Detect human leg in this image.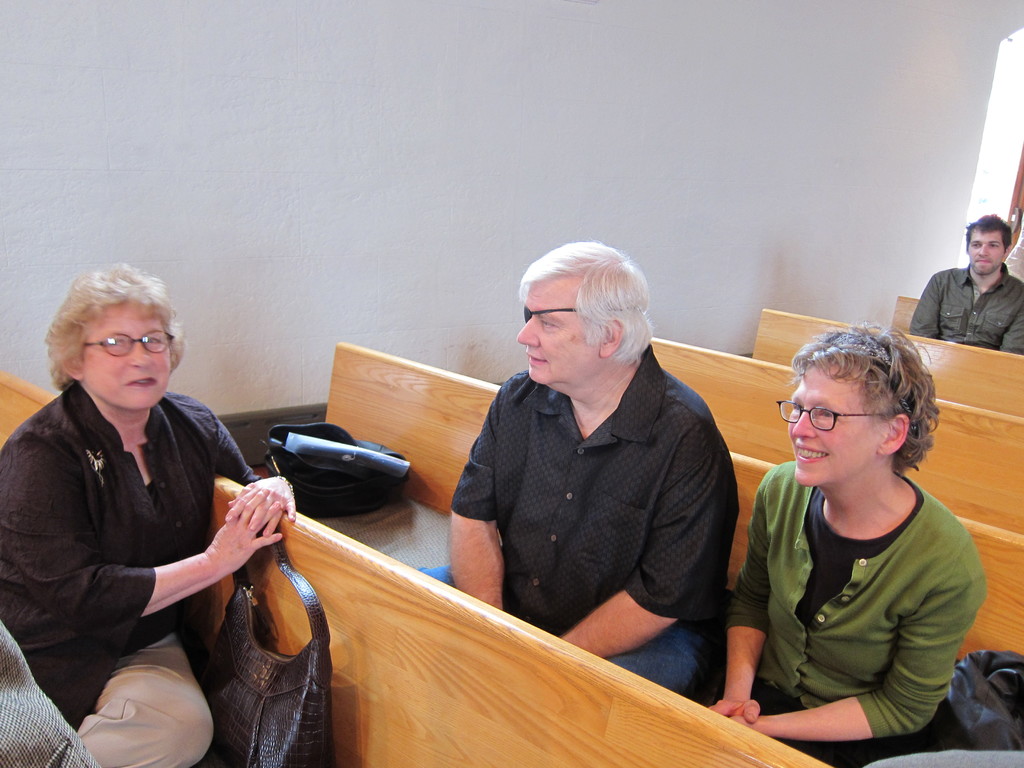
Detection: 67, 648, 213, 767.
